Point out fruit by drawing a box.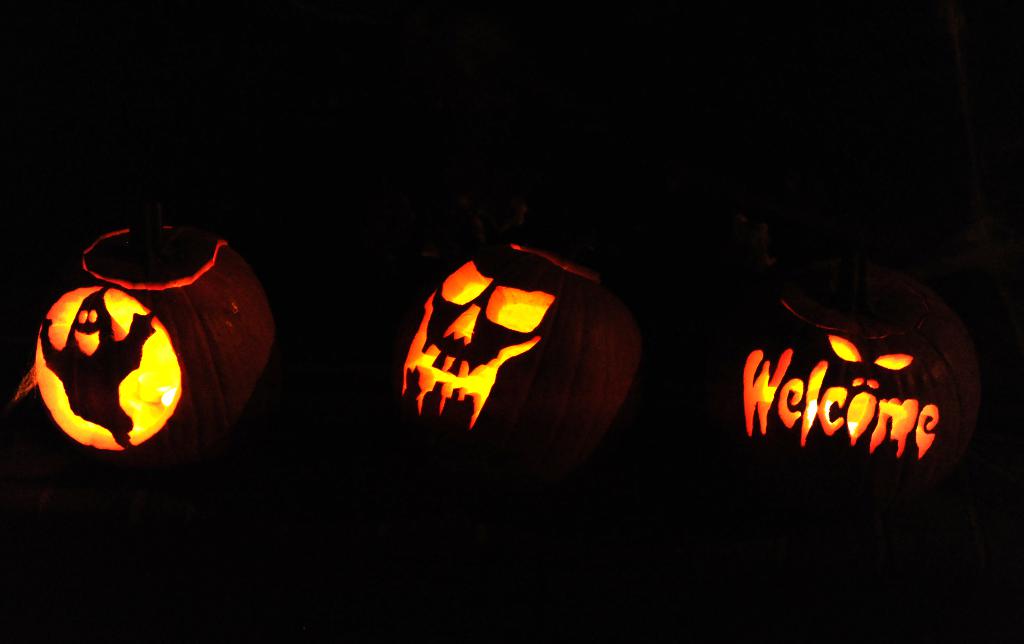
detection(714, 254, 986, 516).
